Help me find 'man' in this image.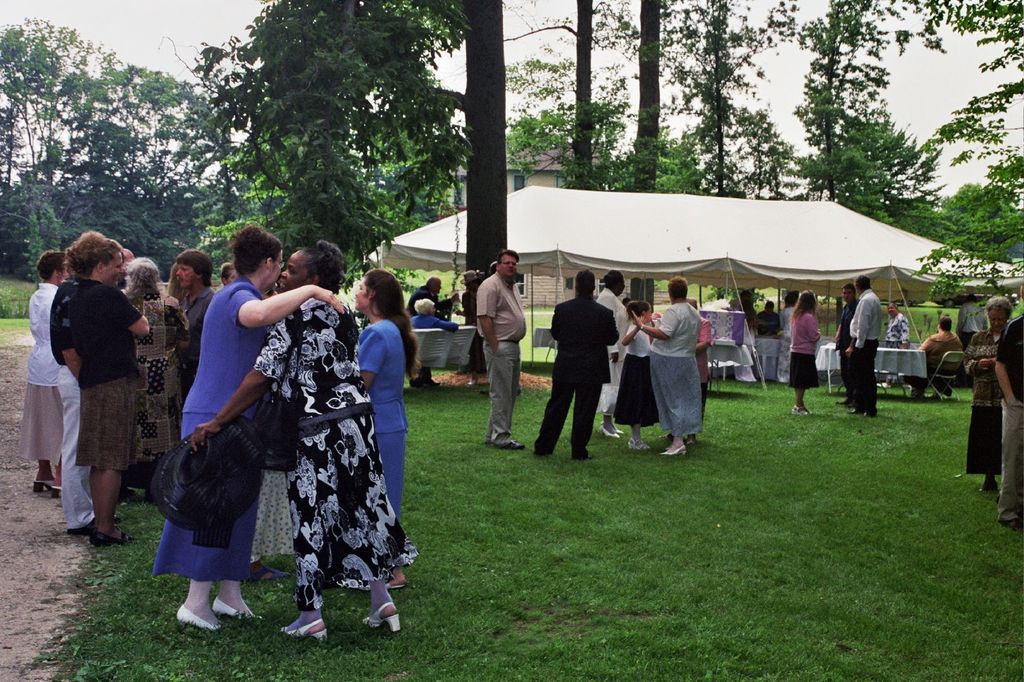
Found it: (x1=174, y1=251, x2=214, y2=393).
